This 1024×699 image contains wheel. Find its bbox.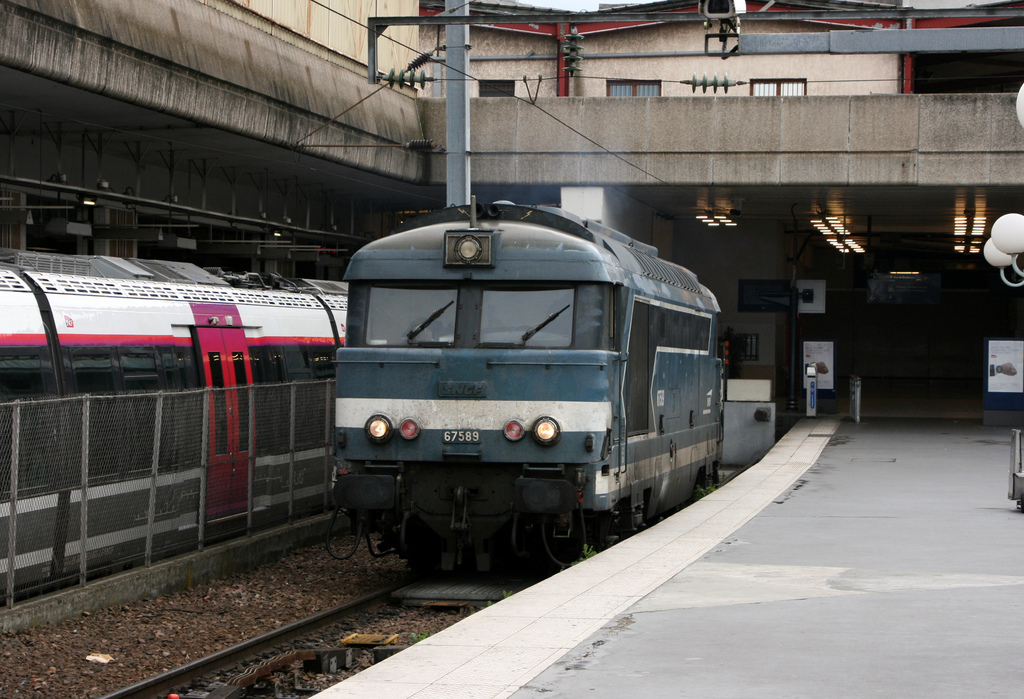
595 502 633 550.
